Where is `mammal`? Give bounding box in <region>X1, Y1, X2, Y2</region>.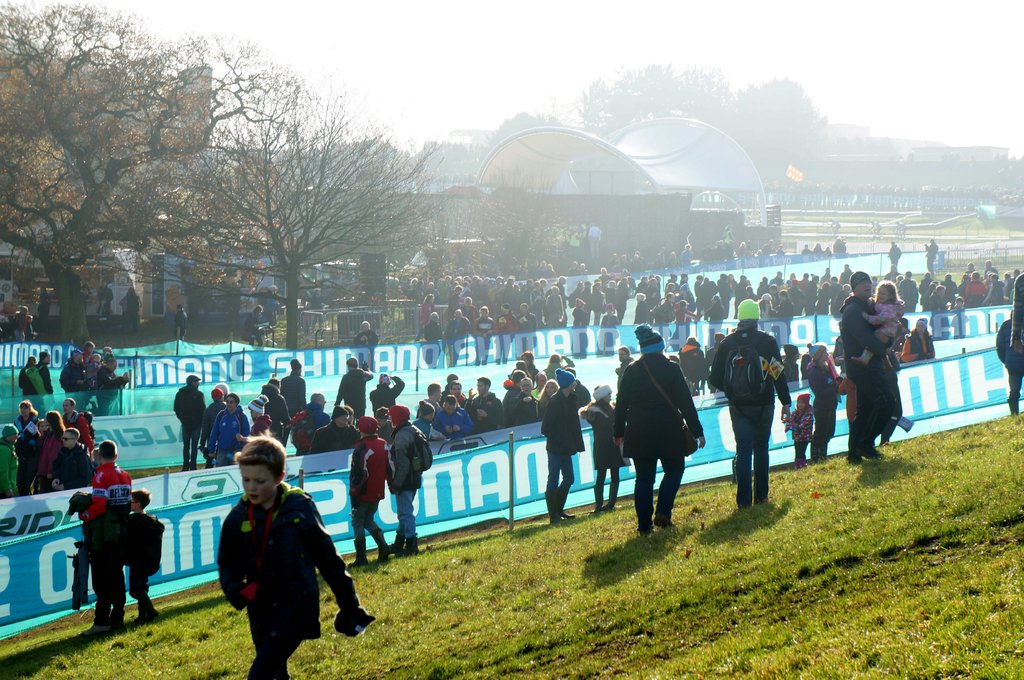
<region>205, 445, 346, 668</region>.
